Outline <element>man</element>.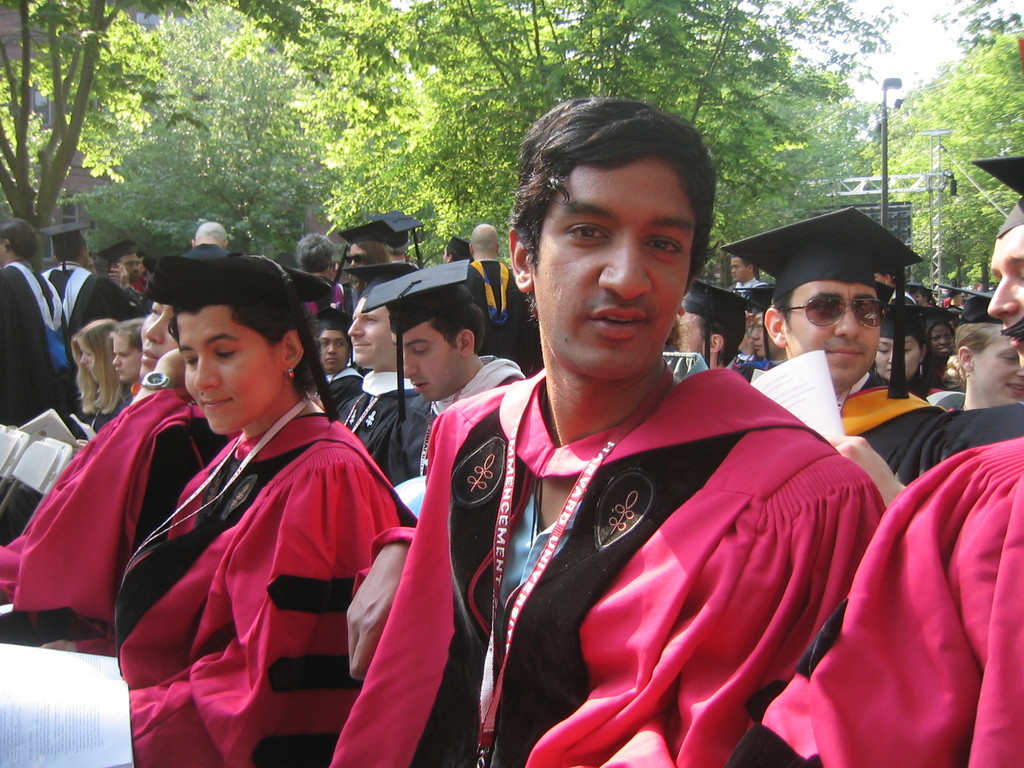
Outline: x1=749 y1=305 x2=788 y2=363.
